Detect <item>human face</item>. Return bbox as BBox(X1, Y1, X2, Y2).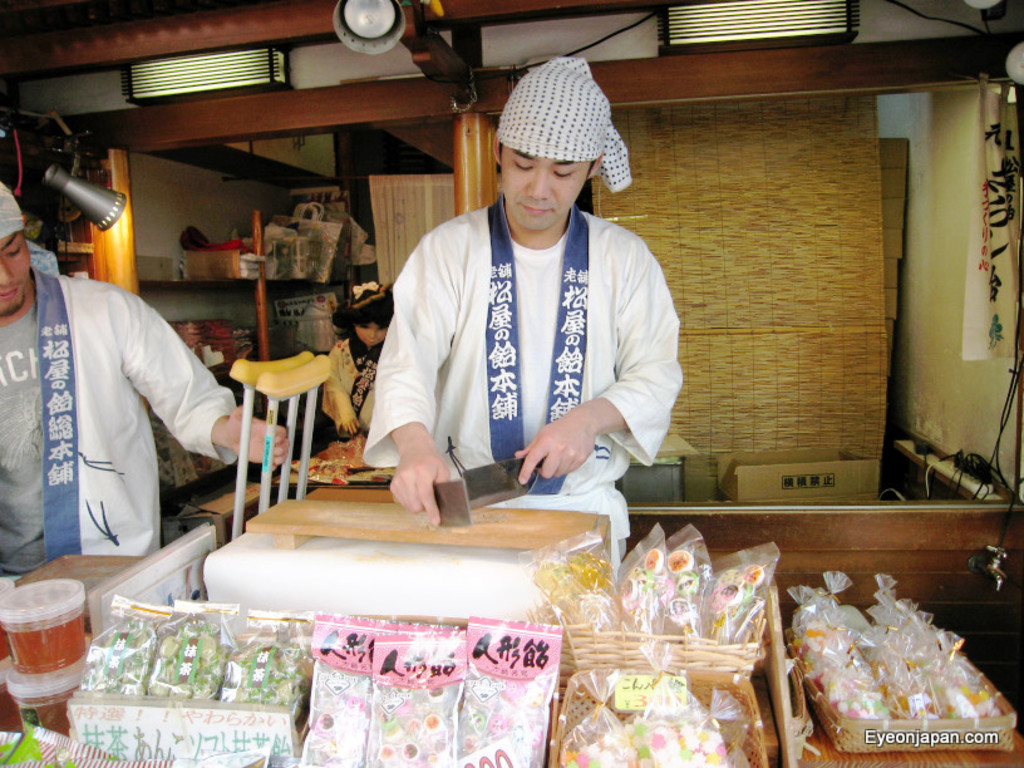
BBox(354, 320, 389, 348).
